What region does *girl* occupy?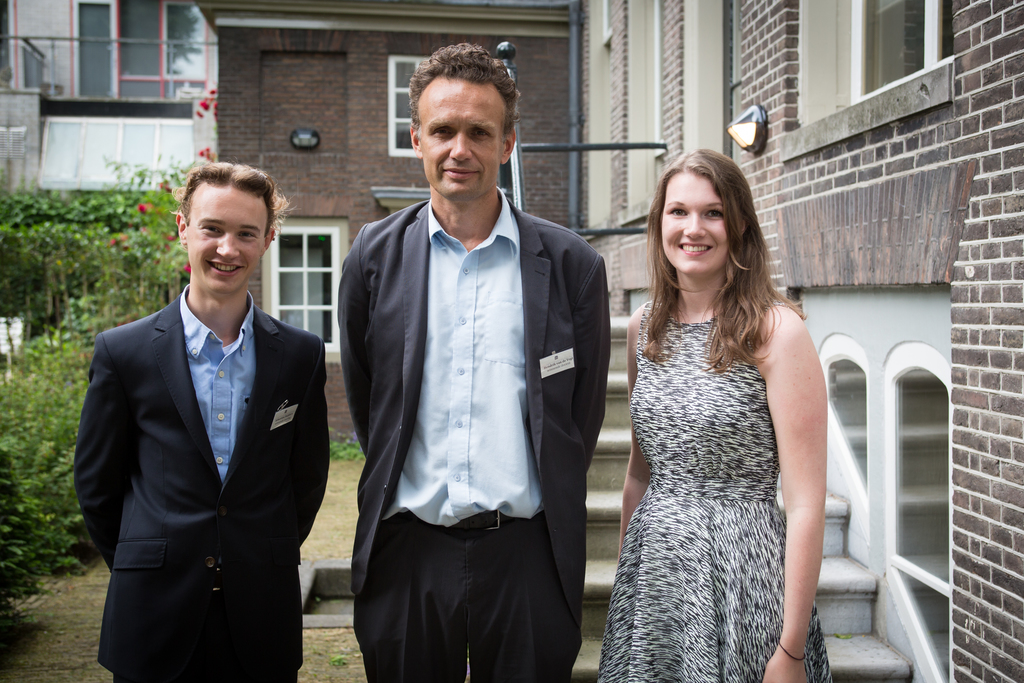
locate(595, 146, 835, 682).
